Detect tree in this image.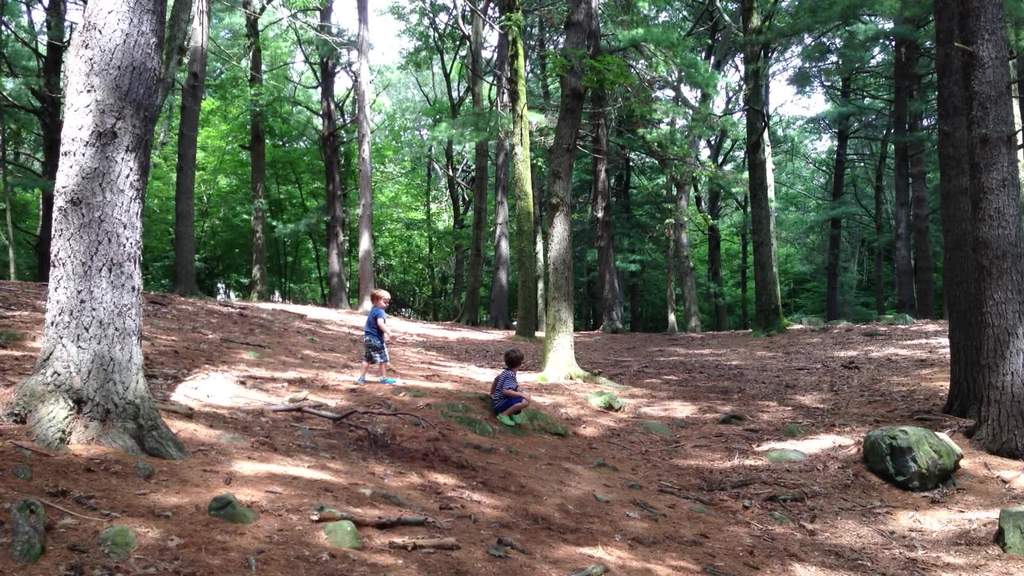
Detection: pyautogui.locateOnScreen(284, 0, 362, 318).
